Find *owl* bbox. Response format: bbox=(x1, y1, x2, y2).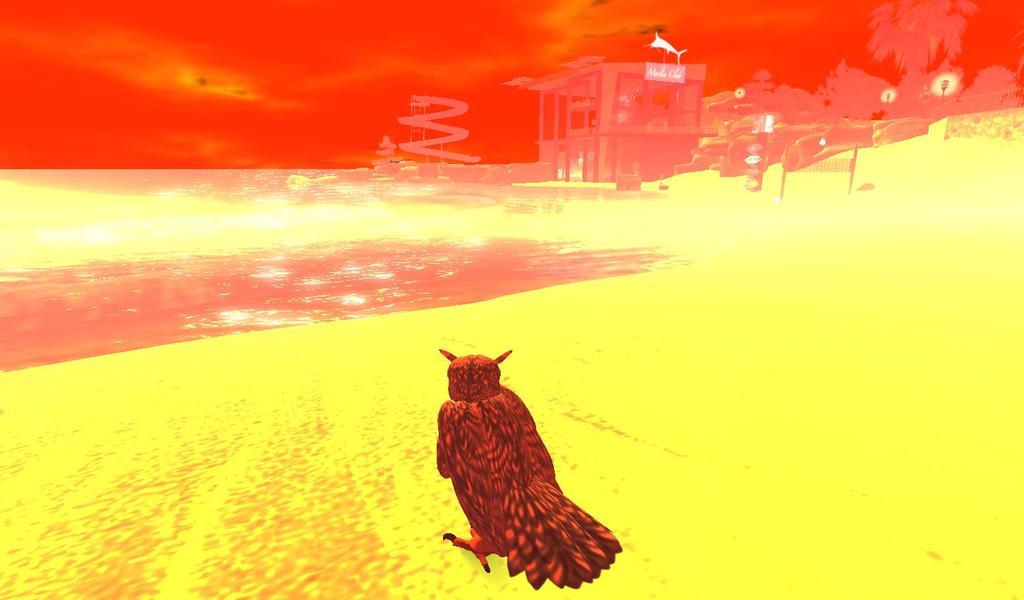
bbox=(422, 347, 618, 567).
